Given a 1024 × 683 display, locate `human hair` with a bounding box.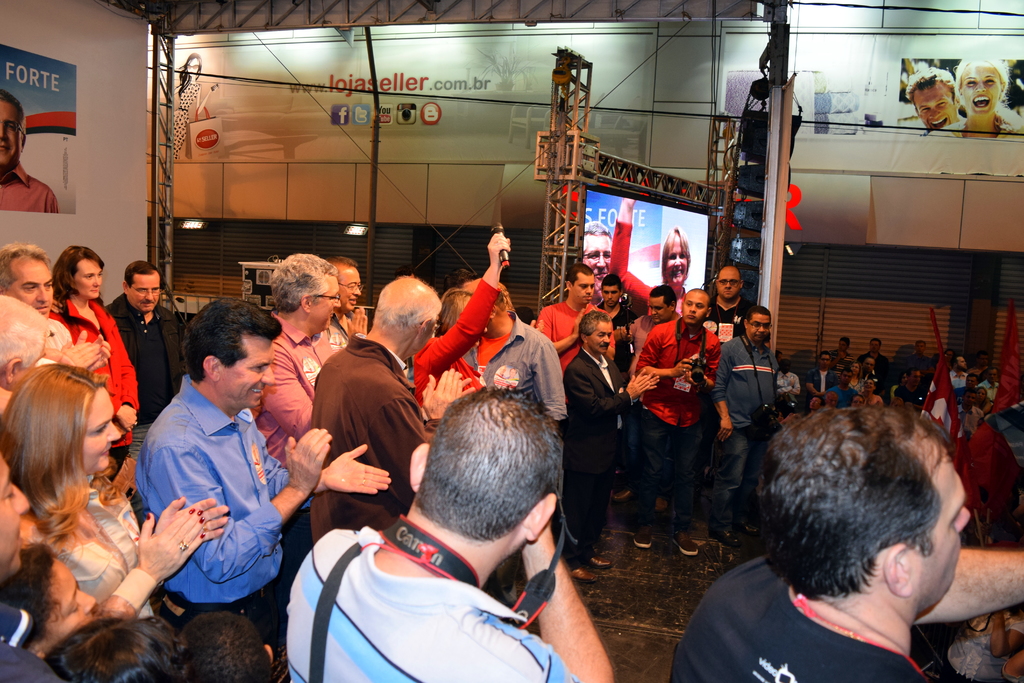
Located: x1=0, y1=542, x2=63, y2=650.
